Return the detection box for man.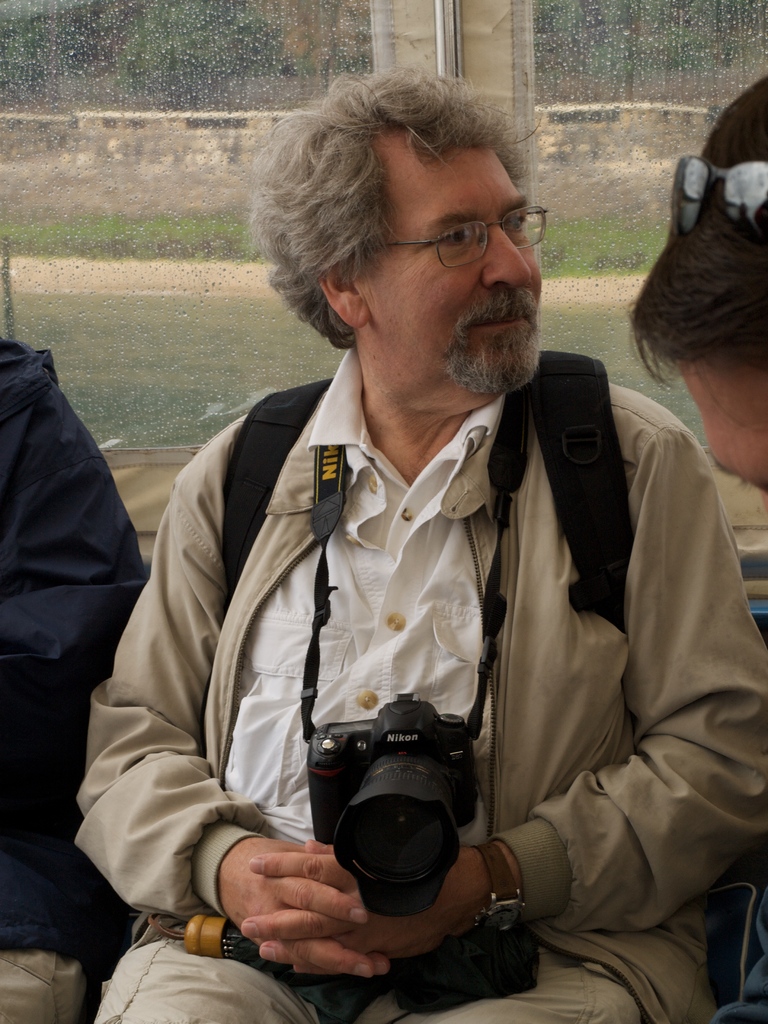
region(68, 76, 767, 1023).
